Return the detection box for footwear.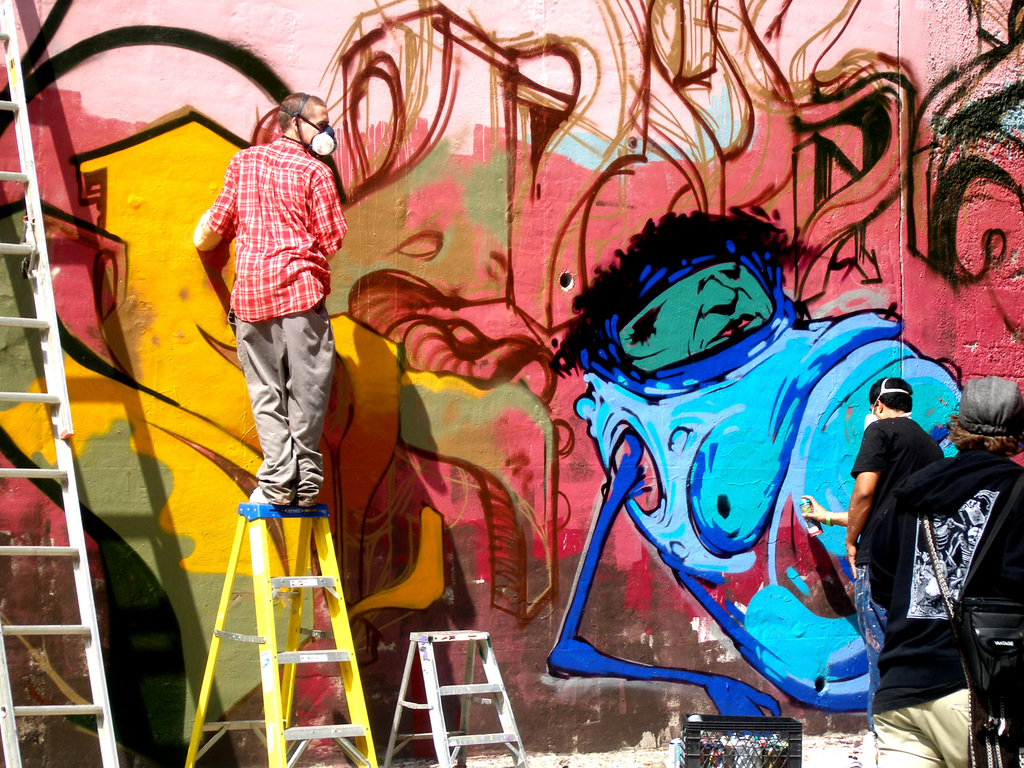
[left=296, top=488, right=321, bottom=512].
